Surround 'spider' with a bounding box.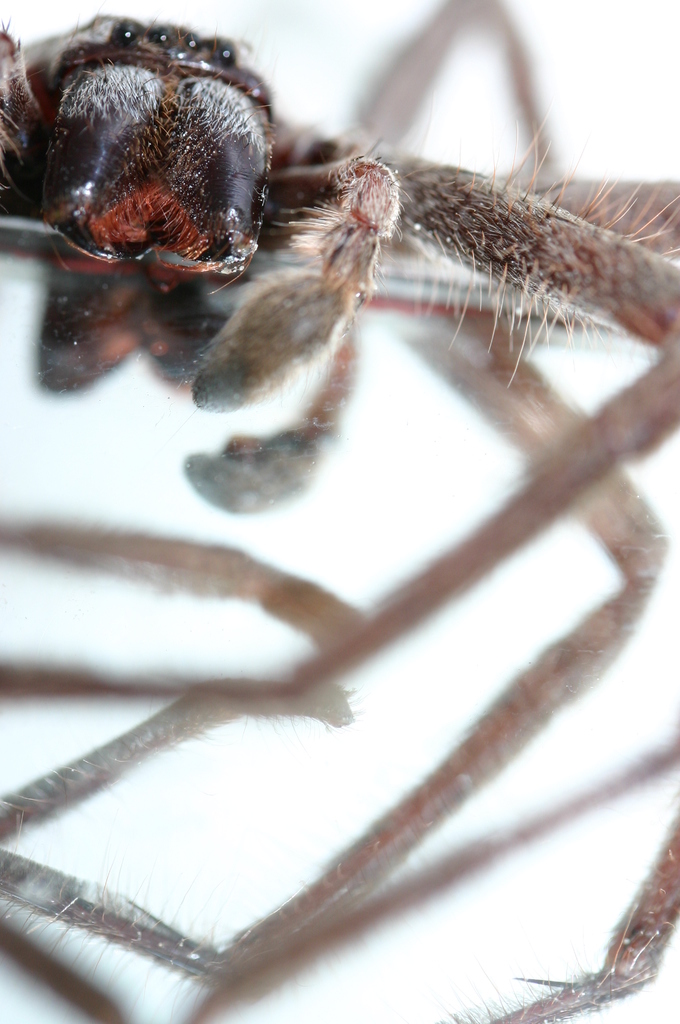
[x1=0, y1=0, x2=679, y2=1023].
